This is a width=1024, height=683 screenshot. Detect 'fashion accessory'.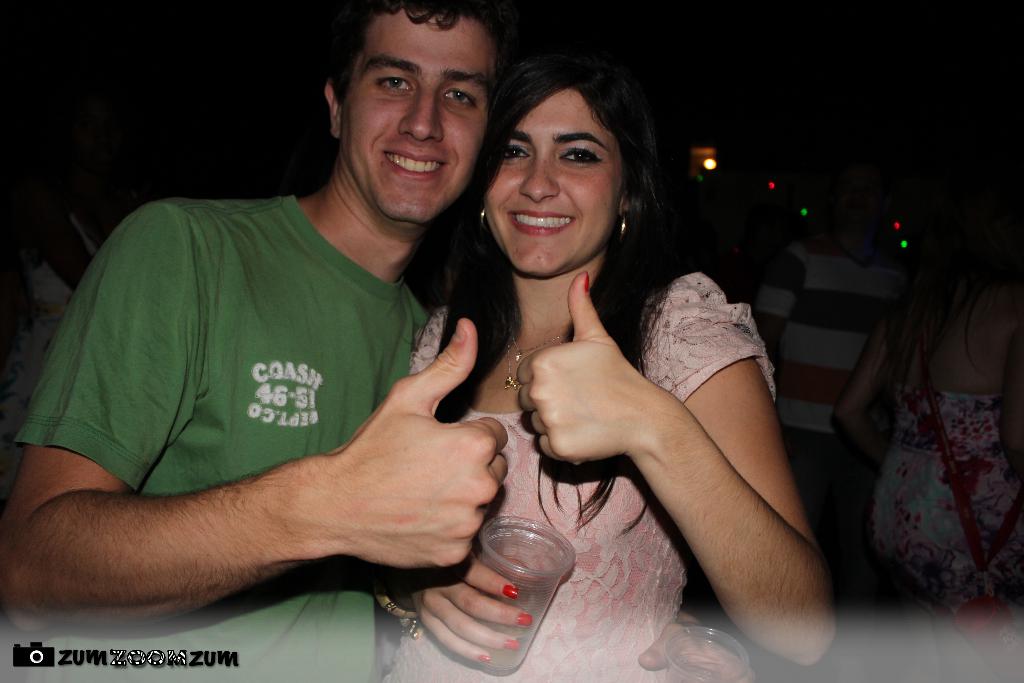
<region>518, 615, 535, 627</region>.
